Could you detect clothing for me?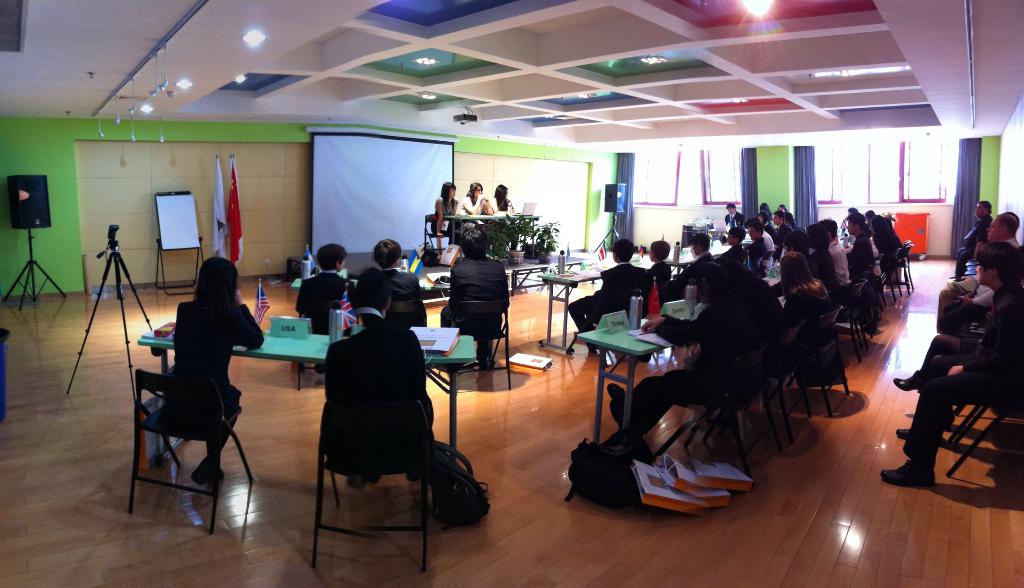
Detection result: bbox(320, 310, 432, 477).
